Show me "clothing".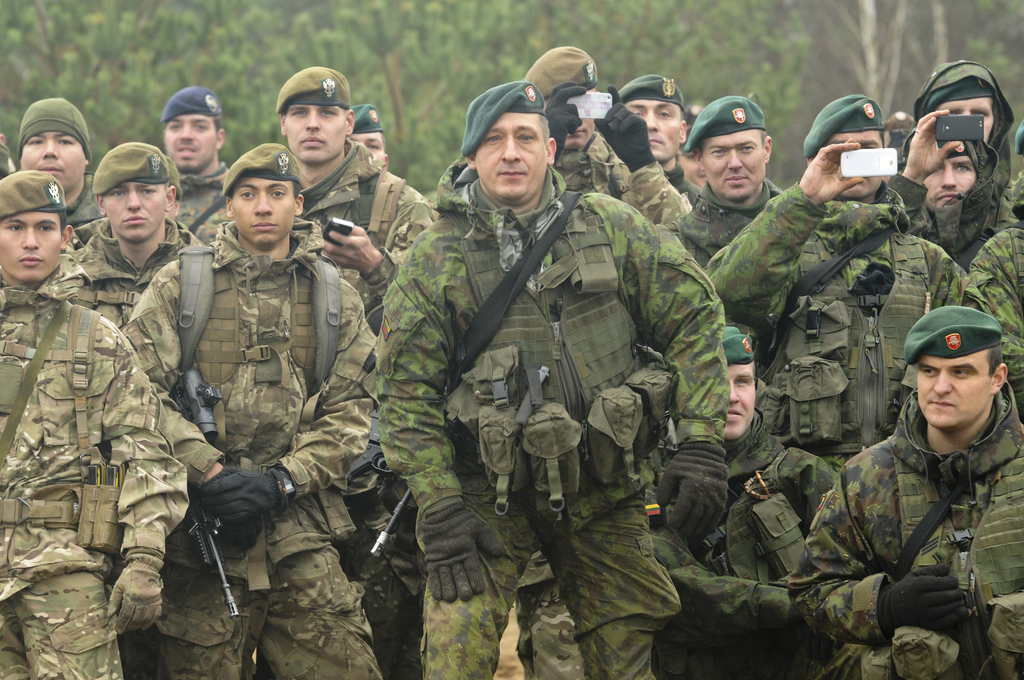
"clothing" is here: box=[0, 259, 184, 679].
